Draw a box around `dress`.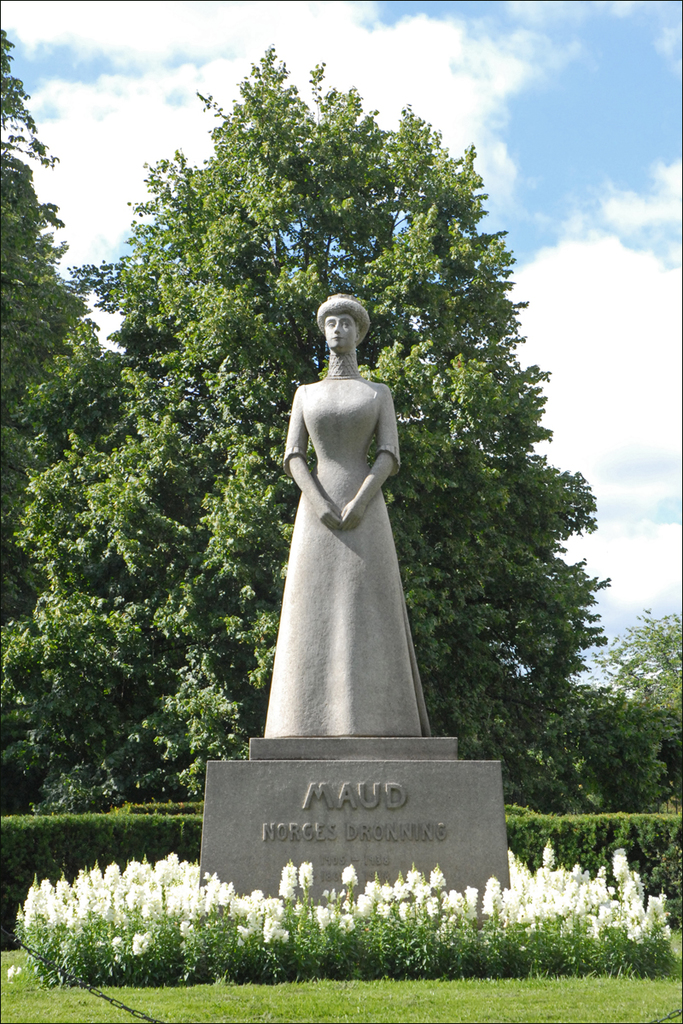
{"left": 266, "top": 381, "right": 428, "bottom": 738}.
